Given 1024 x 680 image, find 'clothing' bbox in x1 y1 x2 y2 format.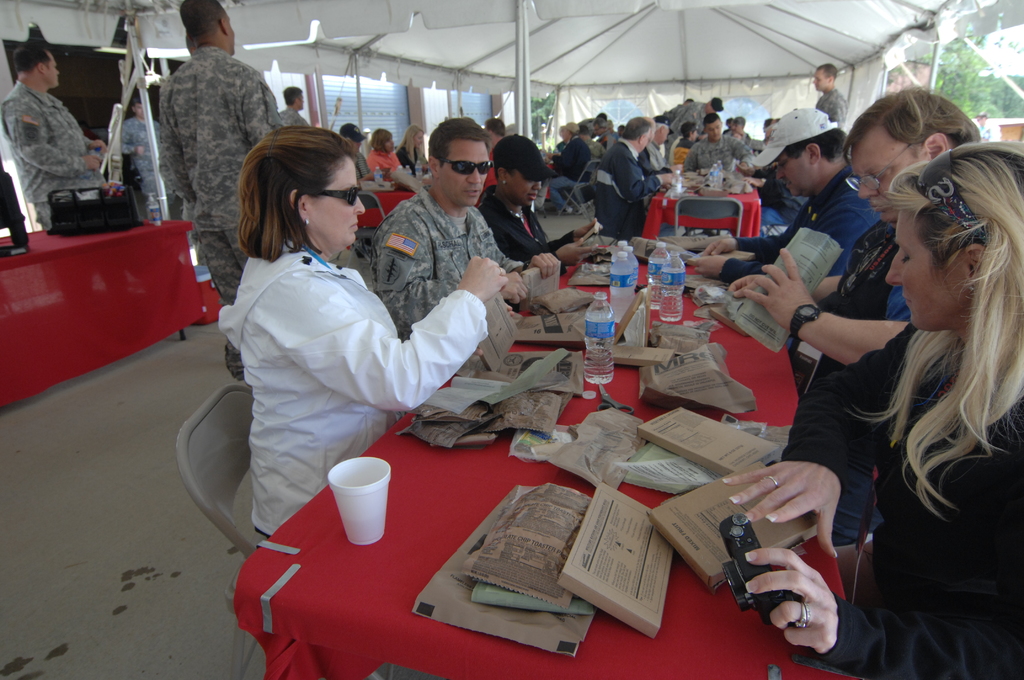
550 140 591 177.
